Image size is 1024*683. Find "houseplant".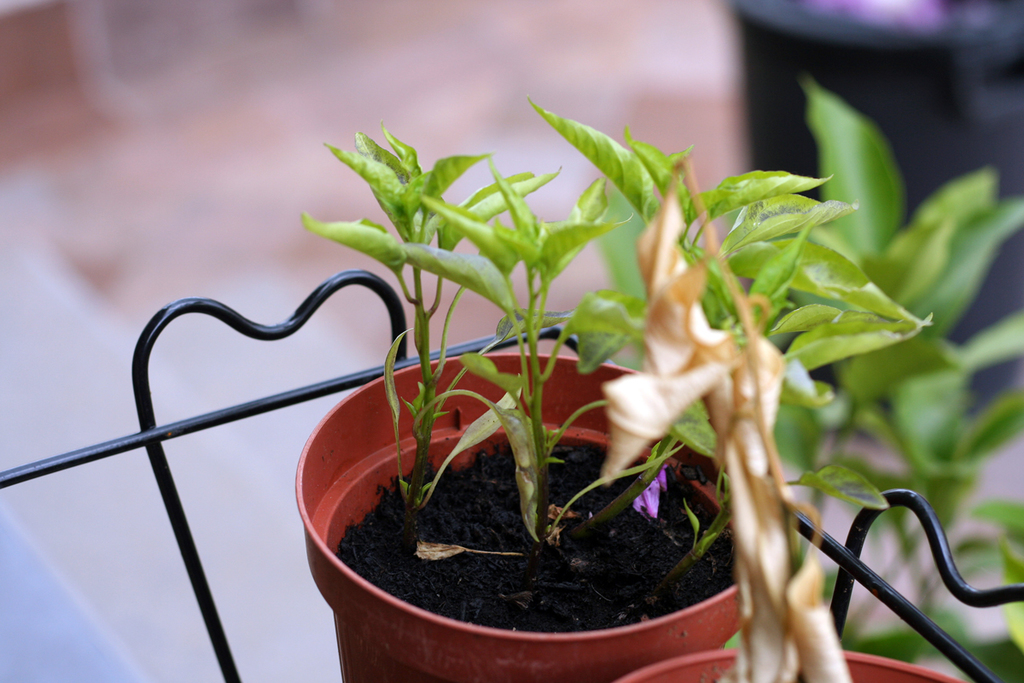
(x1=742, y1=77, x2=1023, y2=682).
